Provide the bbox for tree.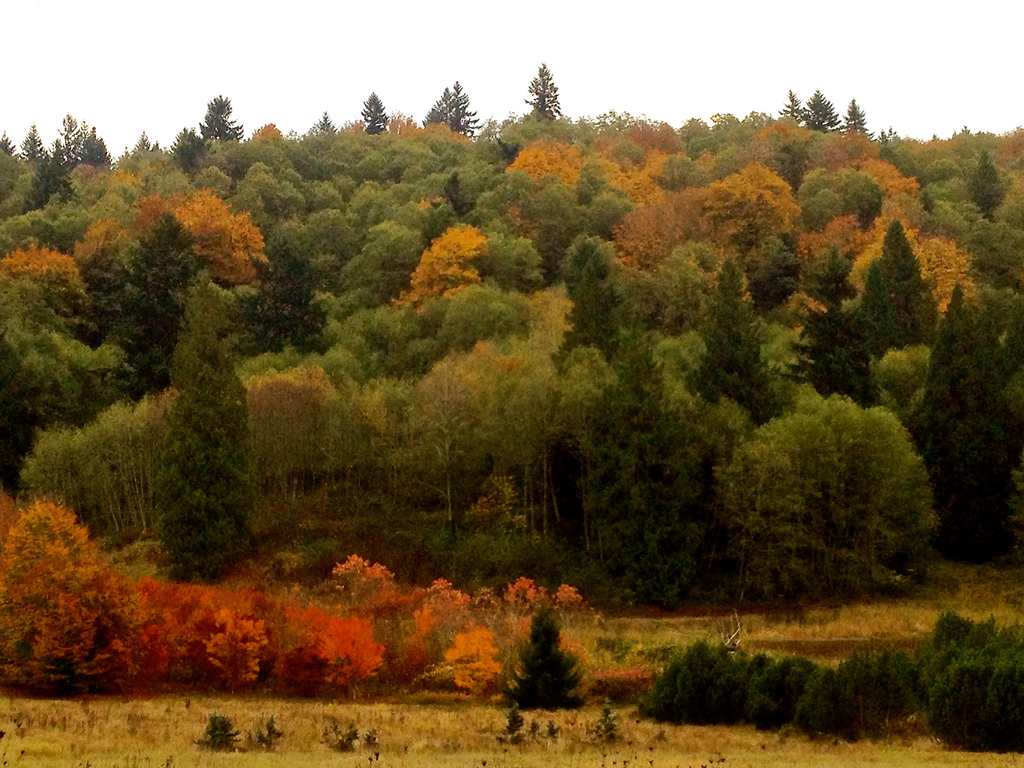
(x1=846, y1=93, x2=874, y2=138).
